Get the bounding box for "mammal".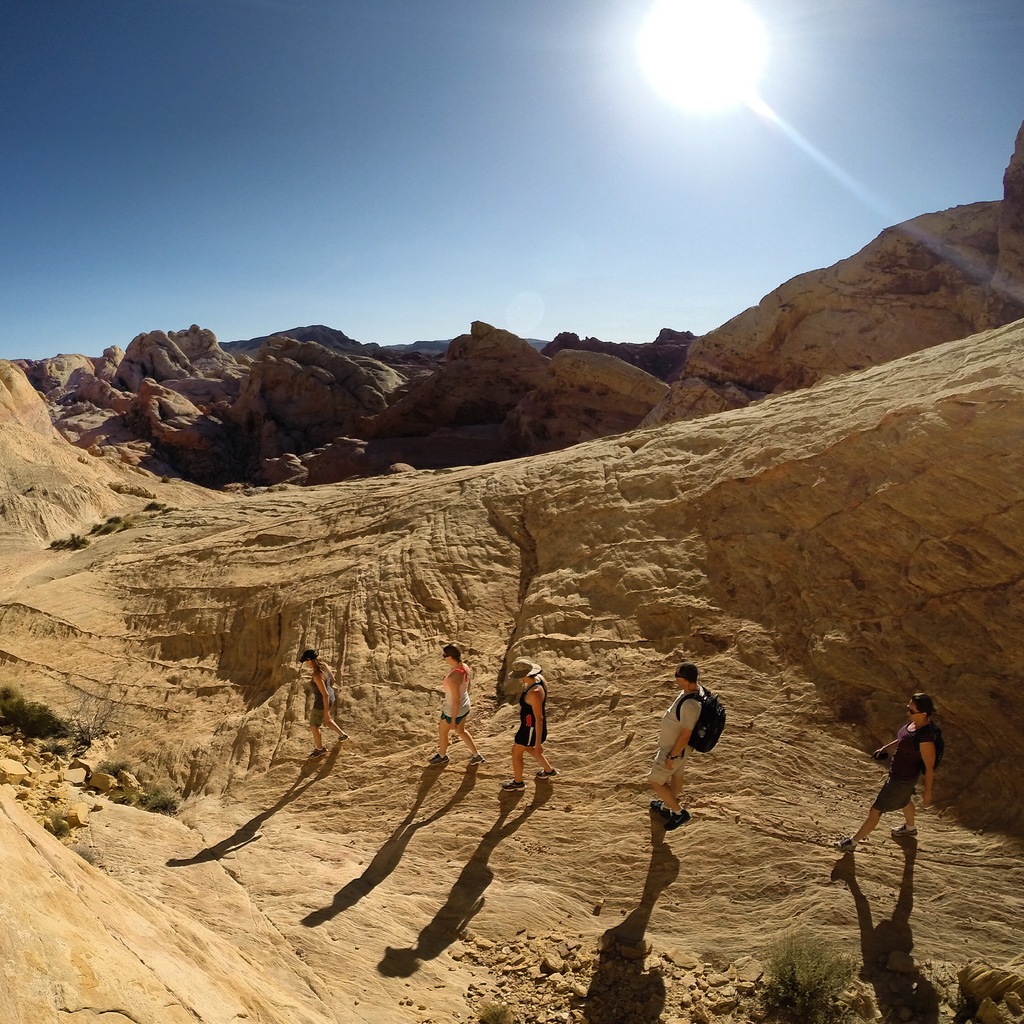
(left=424, top=645, right=480, bottom=764).
